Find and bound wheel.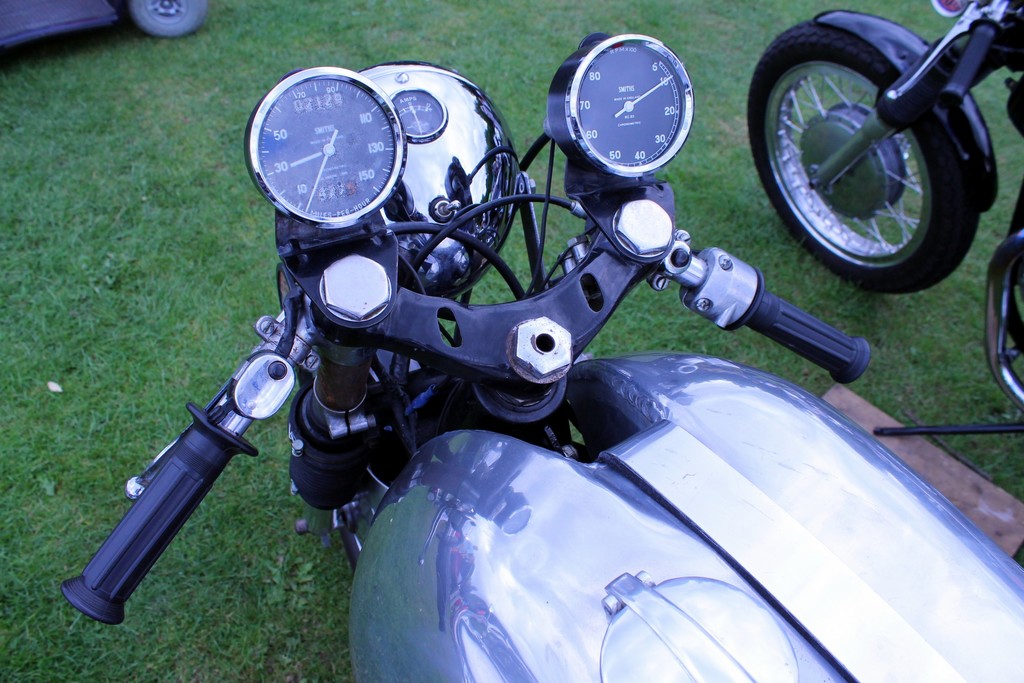
Bound: bbox=(335, 525, 360, 571).
